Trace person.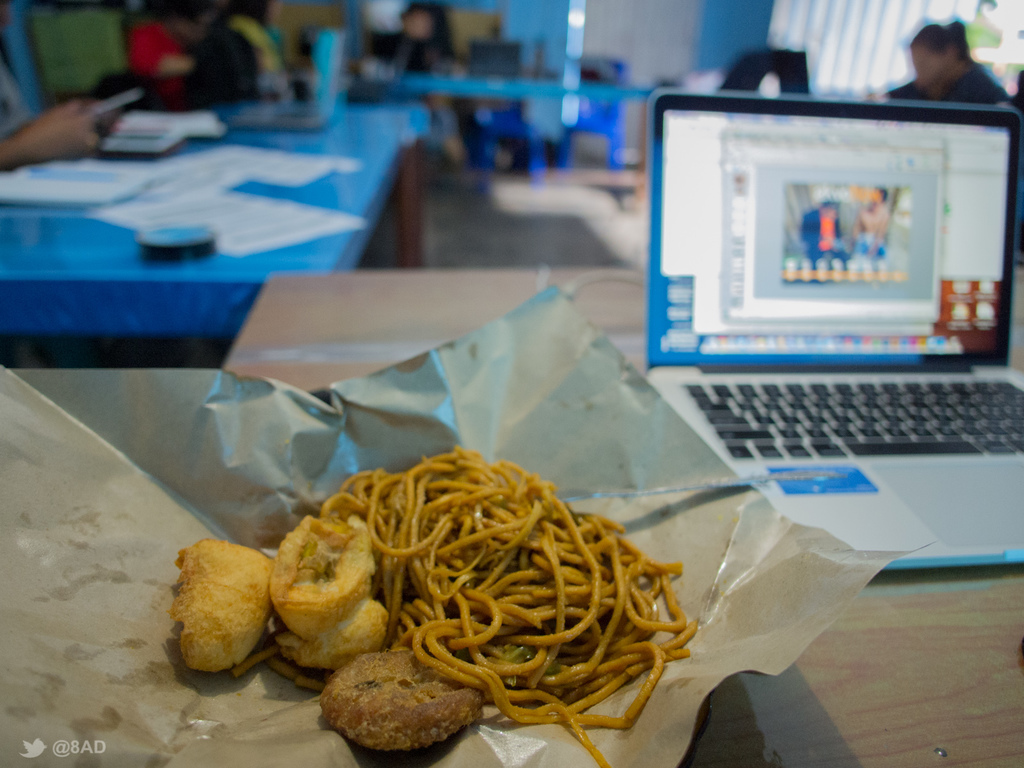
Traced to [796,192,851,288].
